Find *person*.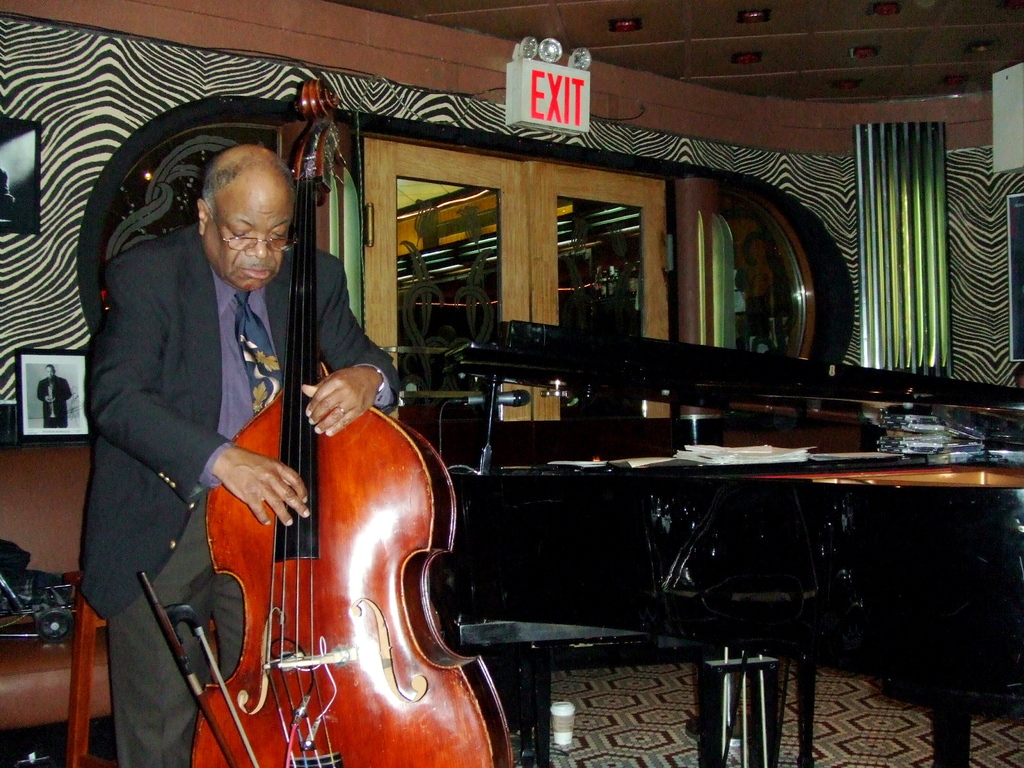
{"left": 90, "top": 90, "right": 346, "bottom": 749}.
